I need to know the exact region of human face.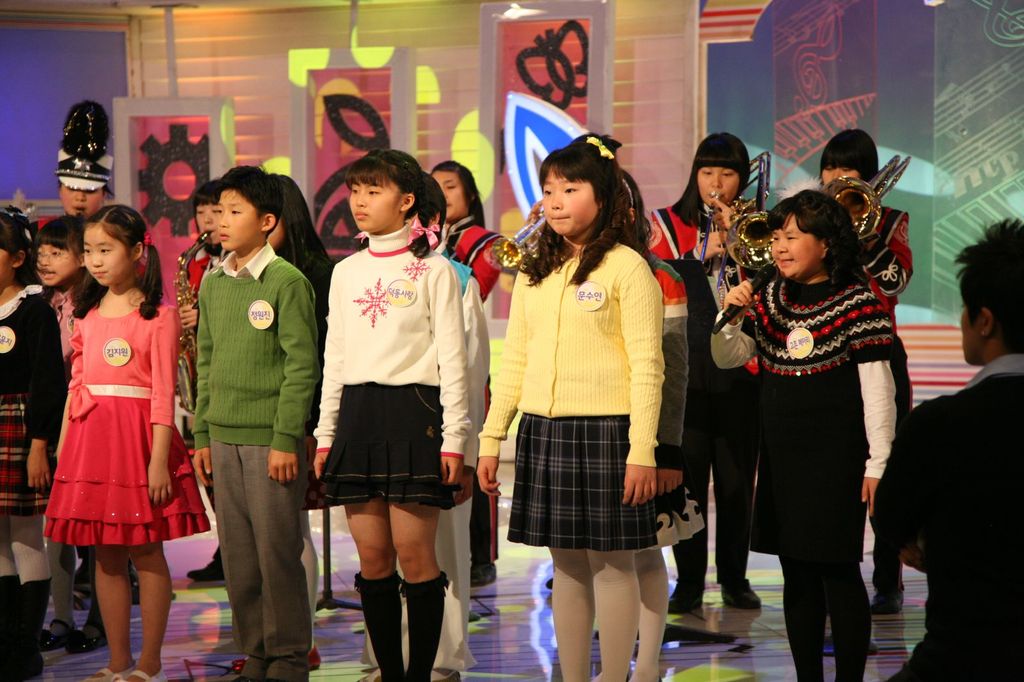
Region: locate(60, 190, 104, 220).
